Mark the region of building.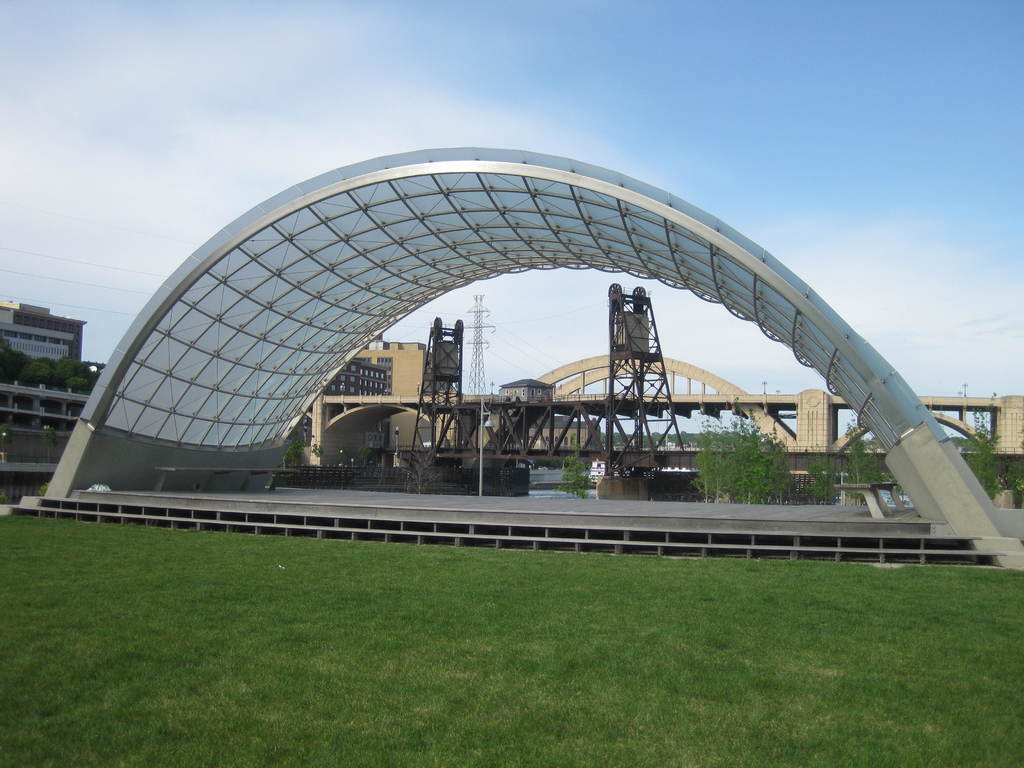
Region: [left=495, top=380, right=556, bottom=428].
